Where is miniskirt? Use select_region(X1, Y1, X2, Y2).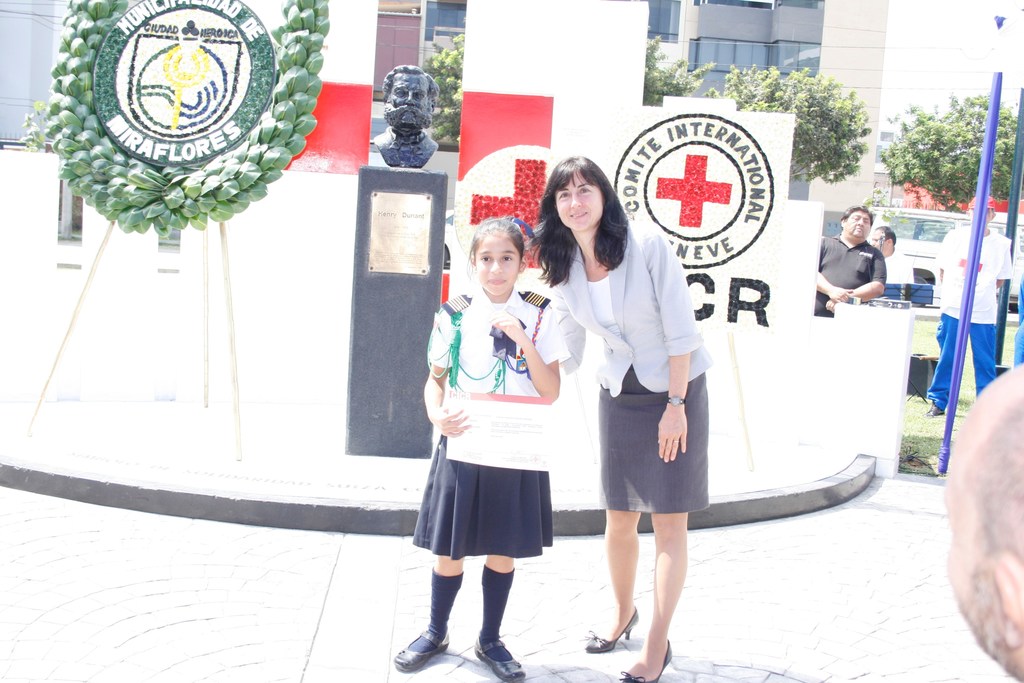
select_region(413, 433, 554, 560).
